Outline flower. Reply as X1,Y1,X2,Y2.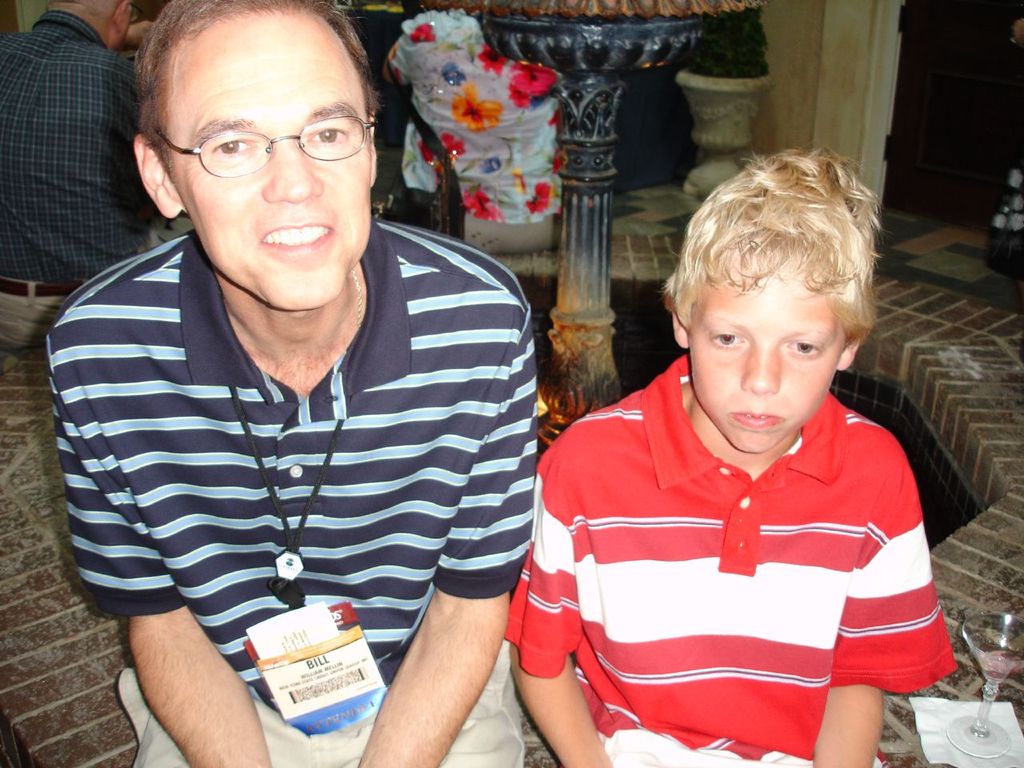
444,78,501,135.
